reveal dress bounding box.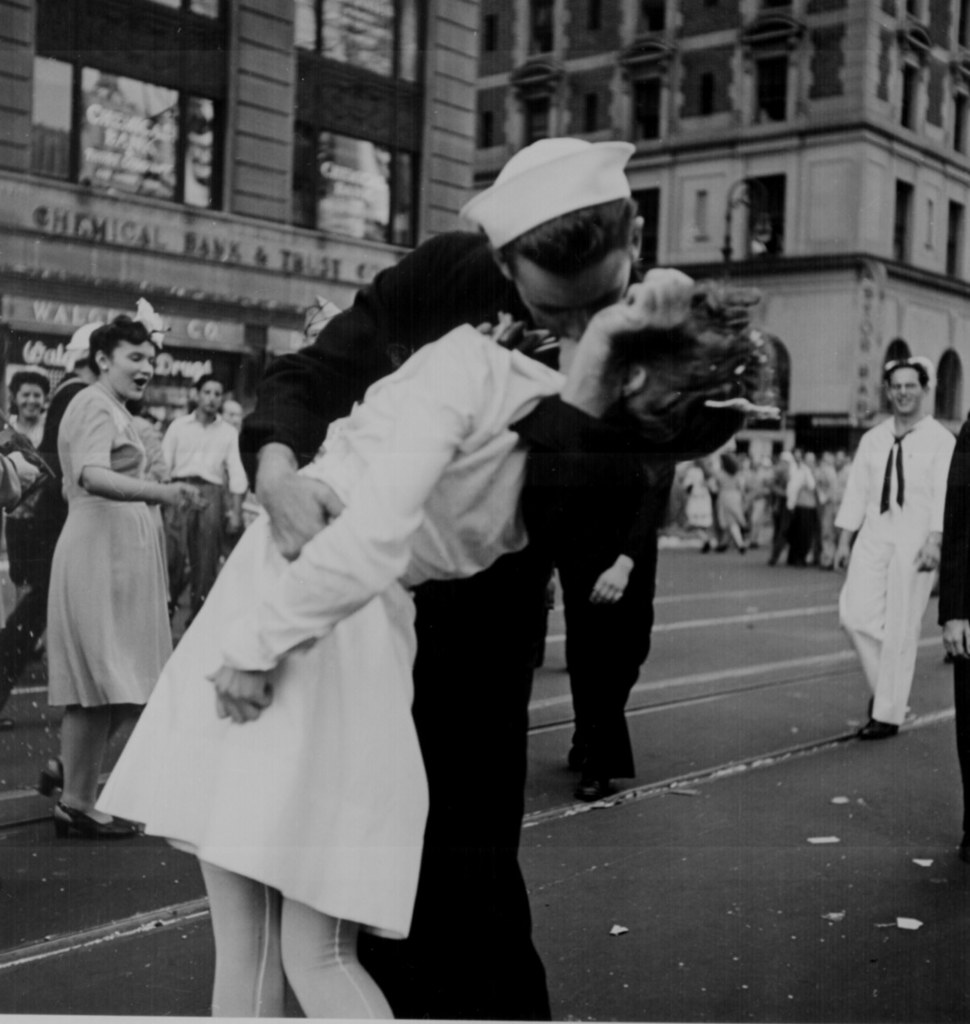
Revealed: <region>91, 320, 571, 947</region>.
